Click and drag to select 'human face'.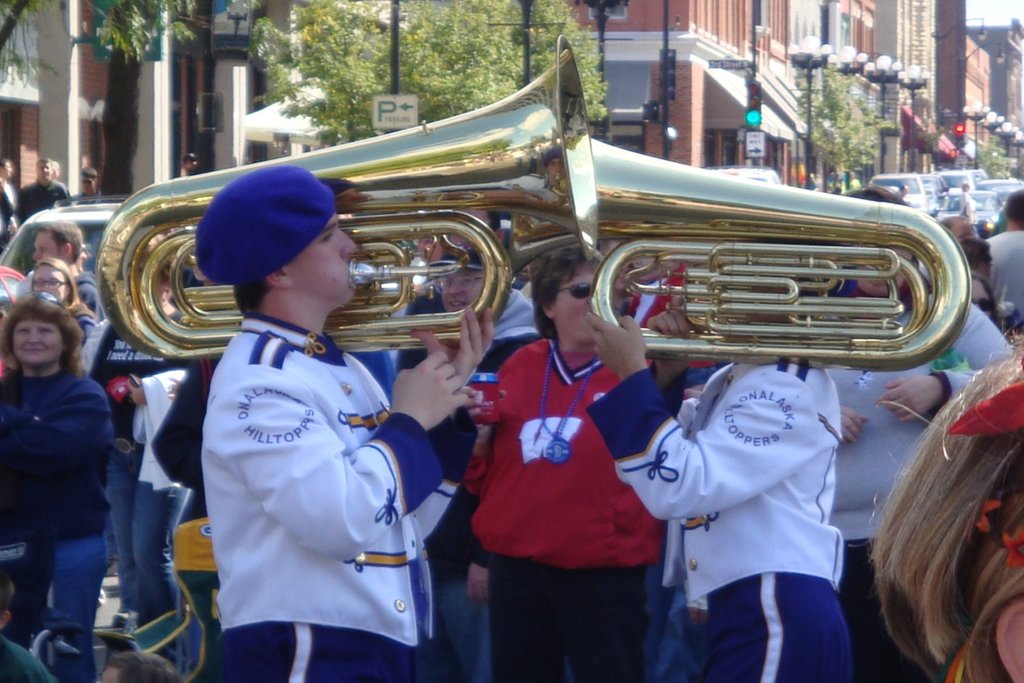
Selection: x1=431, y1=243, x2=492, y2=322.
